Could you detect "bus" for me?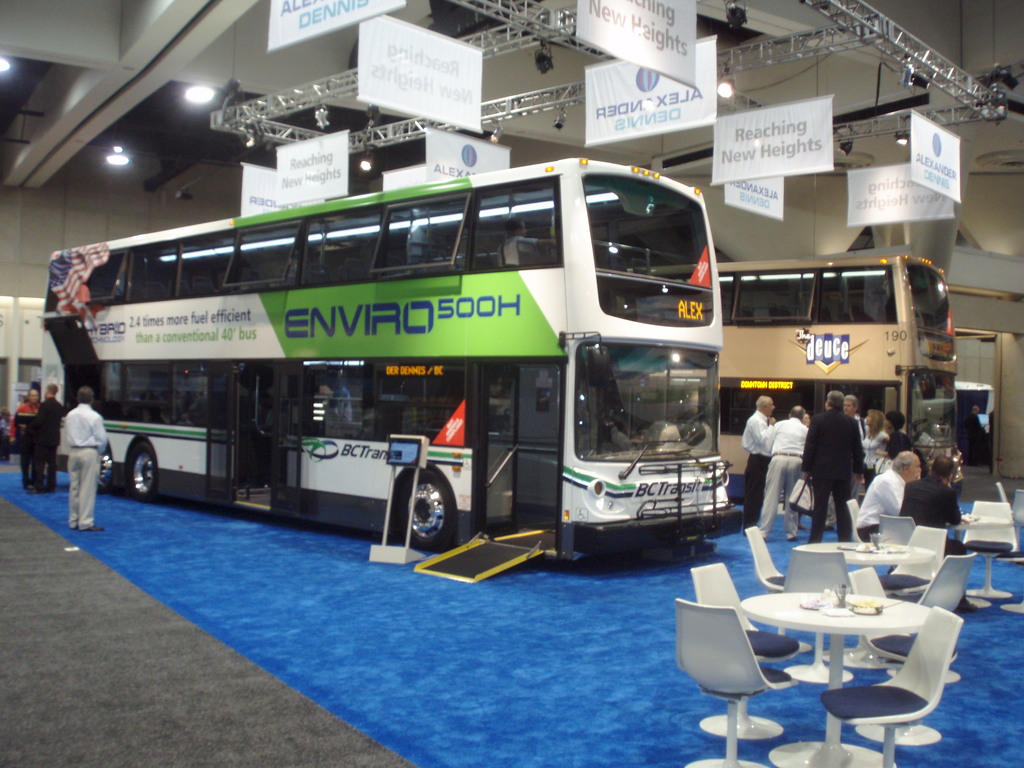
Detection result: (x1=36, y1=154, x2=721, y2=550).
